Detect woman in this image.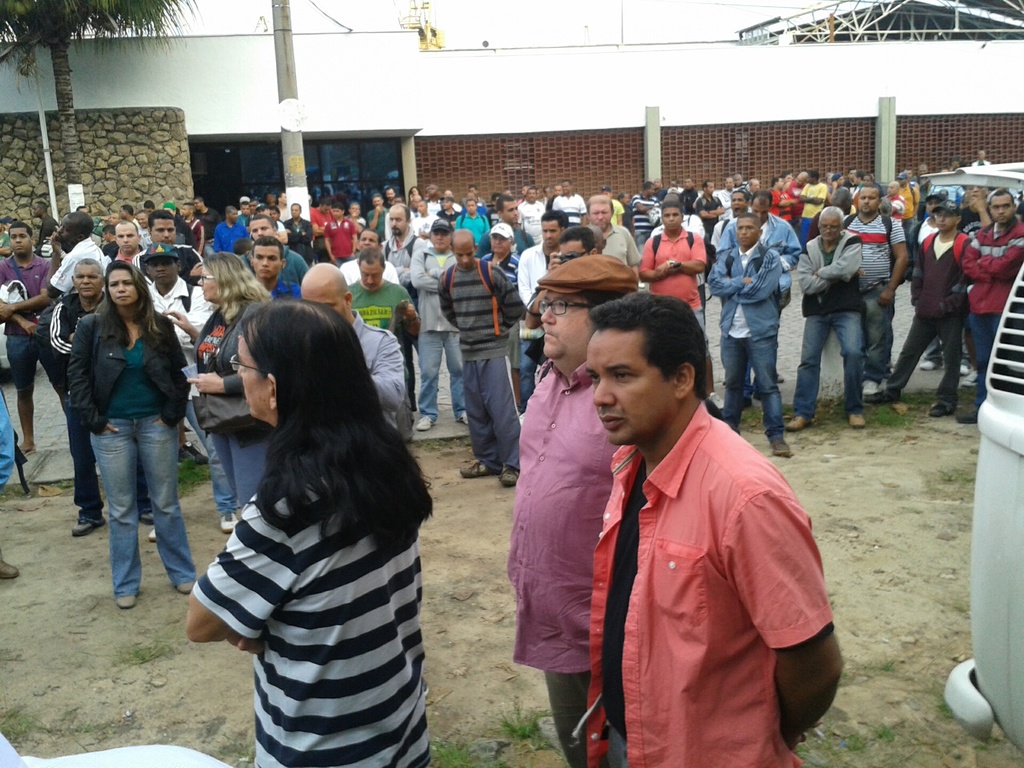
Detection: x1=163 y1=252 x2=271 y2=507.
